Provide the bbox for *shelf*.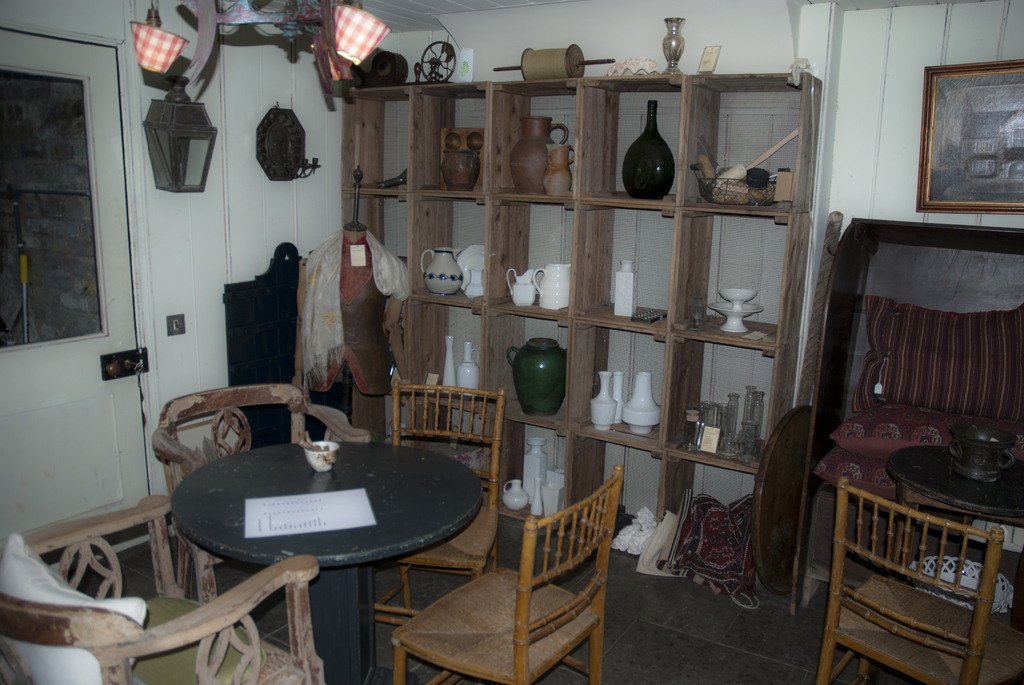
bbox=(382, 54, 822, 521).
